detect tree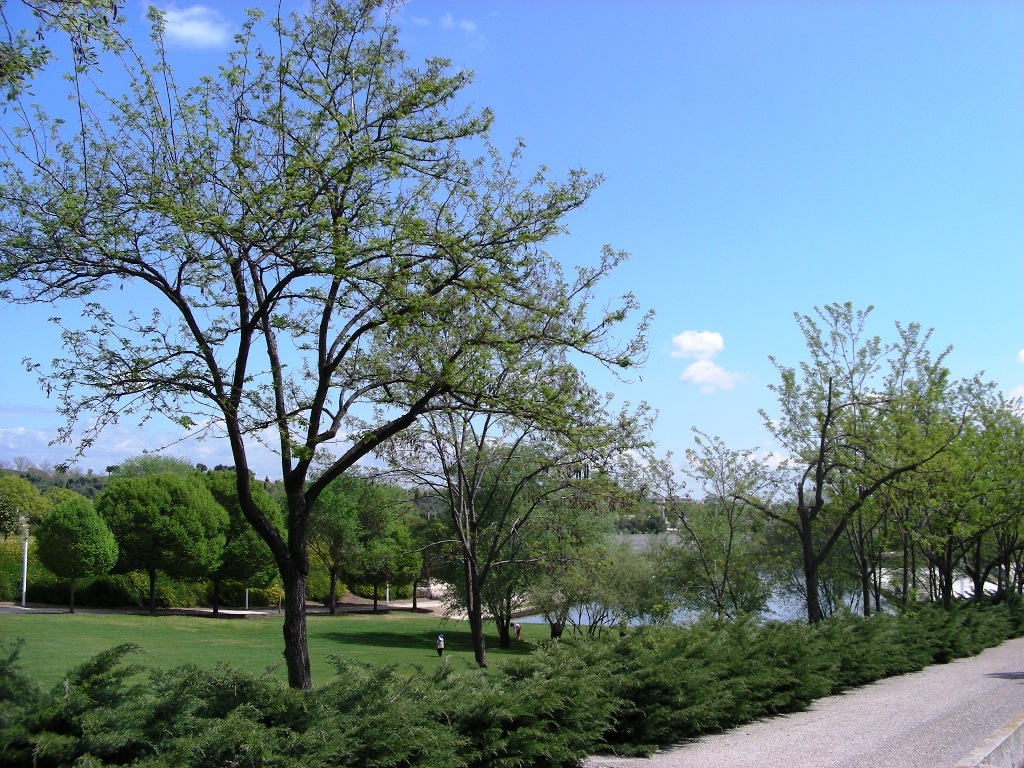
329:342:619:686
